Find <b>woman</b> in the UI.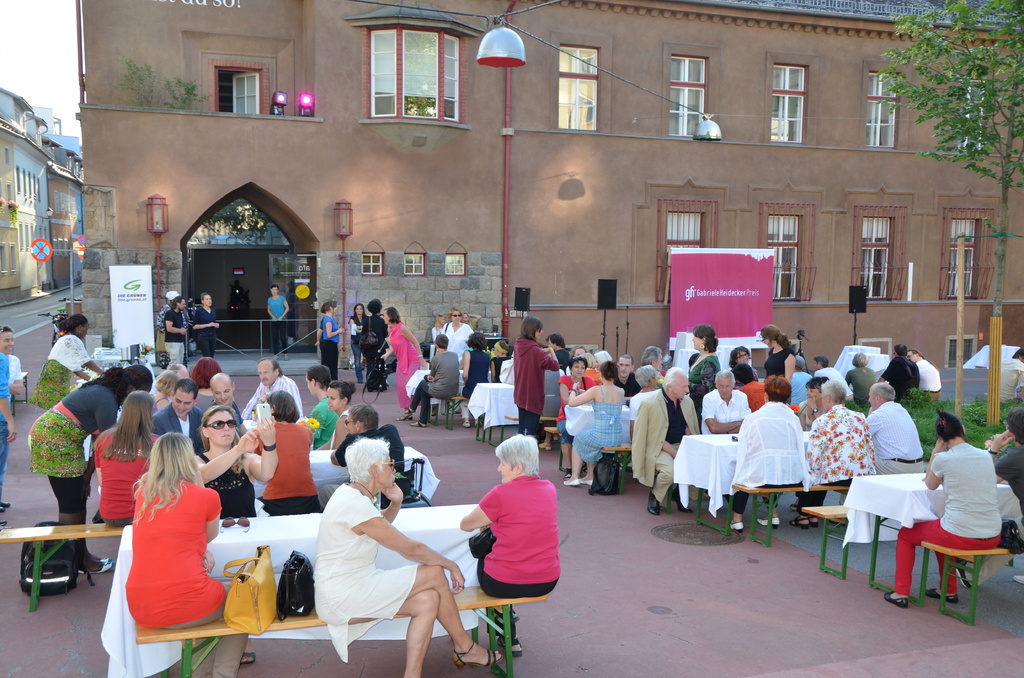
UI element at bbox=[490, 333, 513, 382].
